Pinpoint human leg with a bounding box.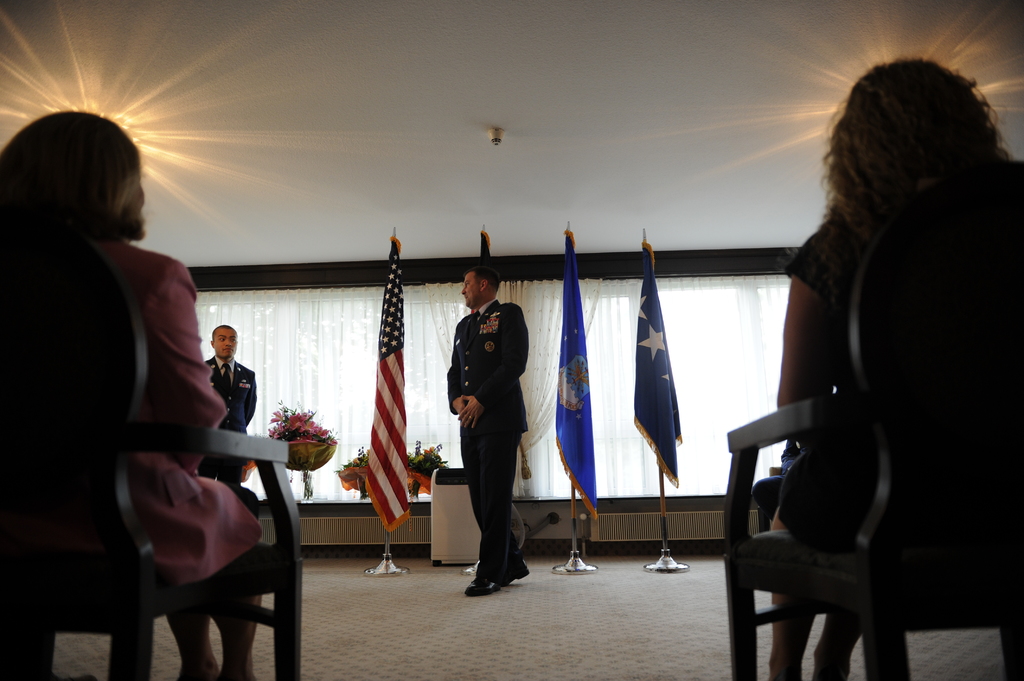
{"left": 122, "top": 451, "right": 262, "bottom": 680}.
